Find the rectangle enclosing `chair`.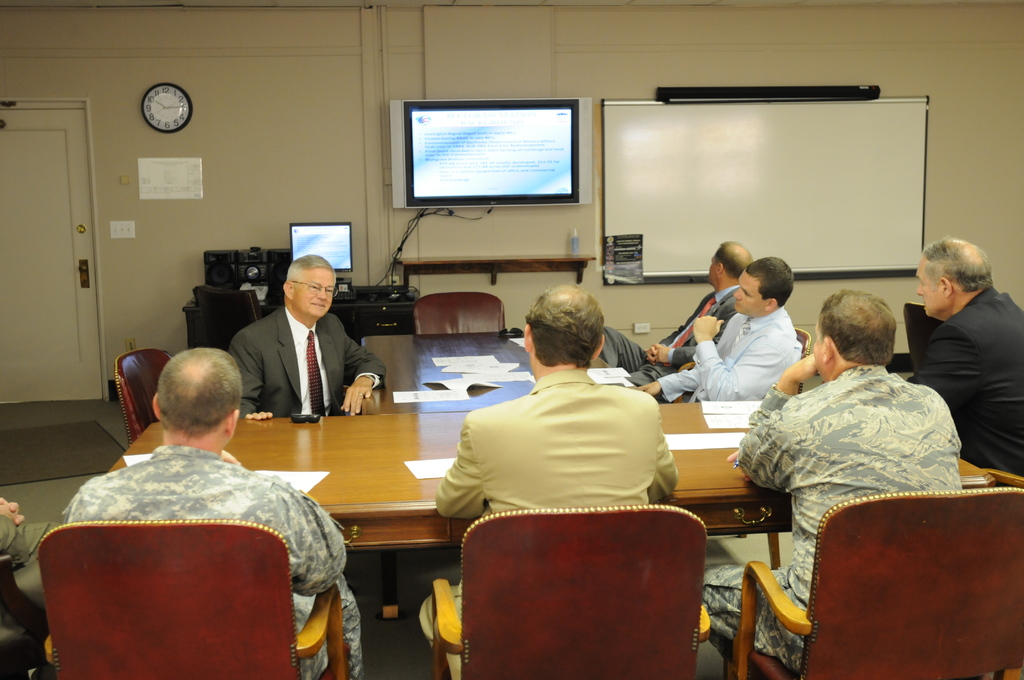
crop(902, 304, 948, 389).
